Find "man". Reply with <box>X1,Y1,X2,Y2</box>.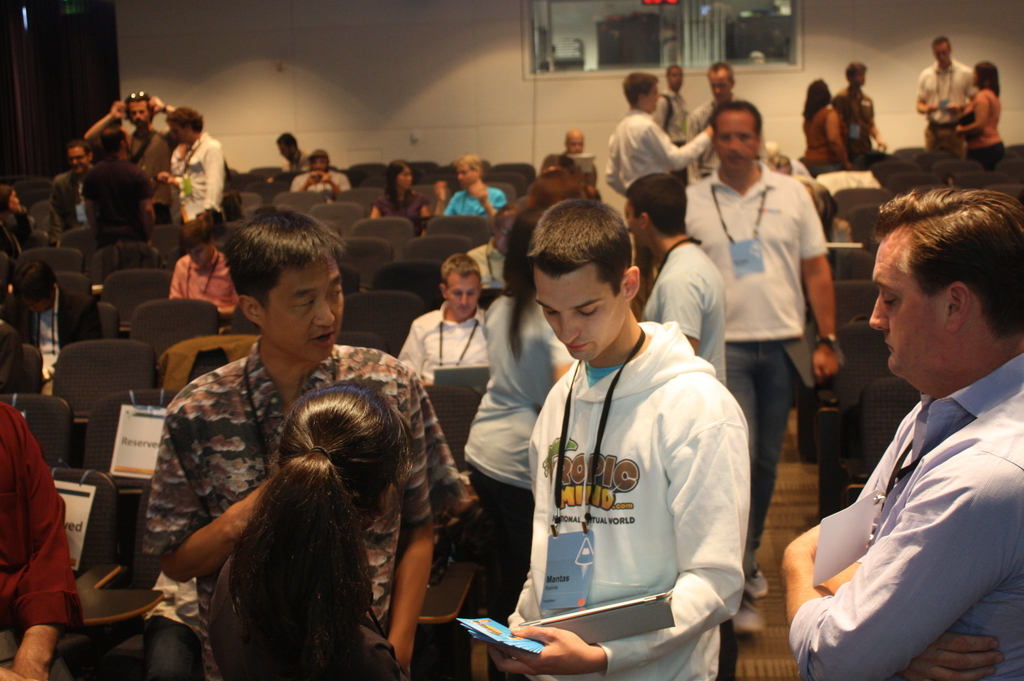
<box>8,260,111,394</box>.
